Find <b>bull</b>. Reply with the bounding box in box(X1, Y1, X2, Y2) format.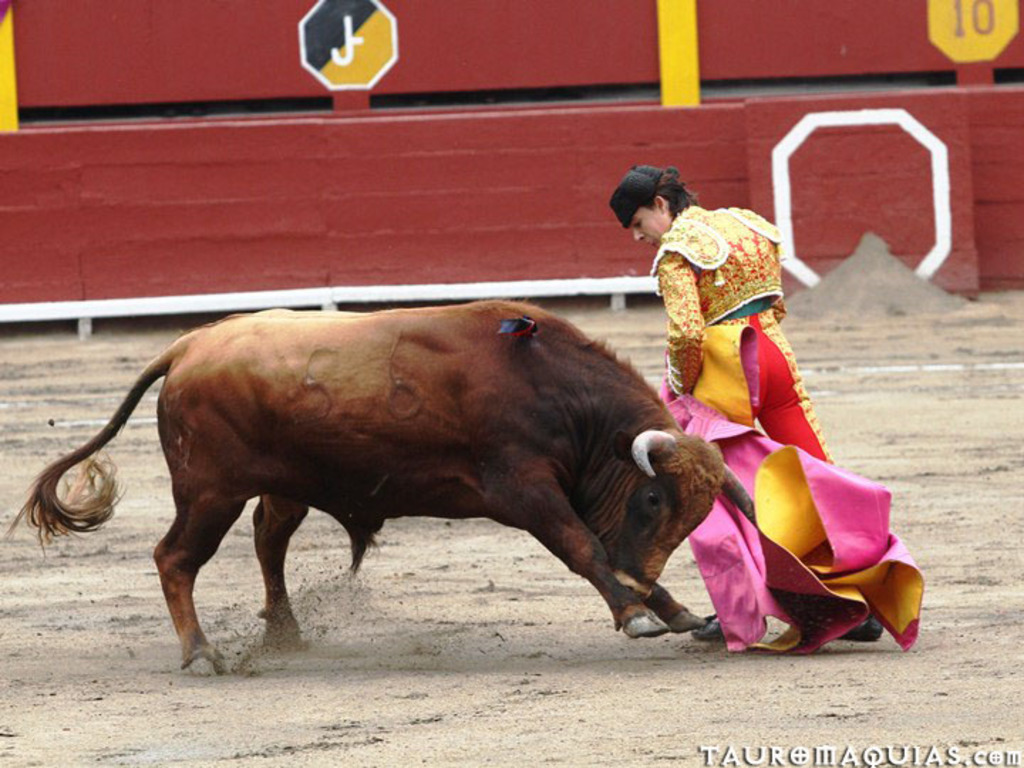
box(11, 299, 758, 680).
